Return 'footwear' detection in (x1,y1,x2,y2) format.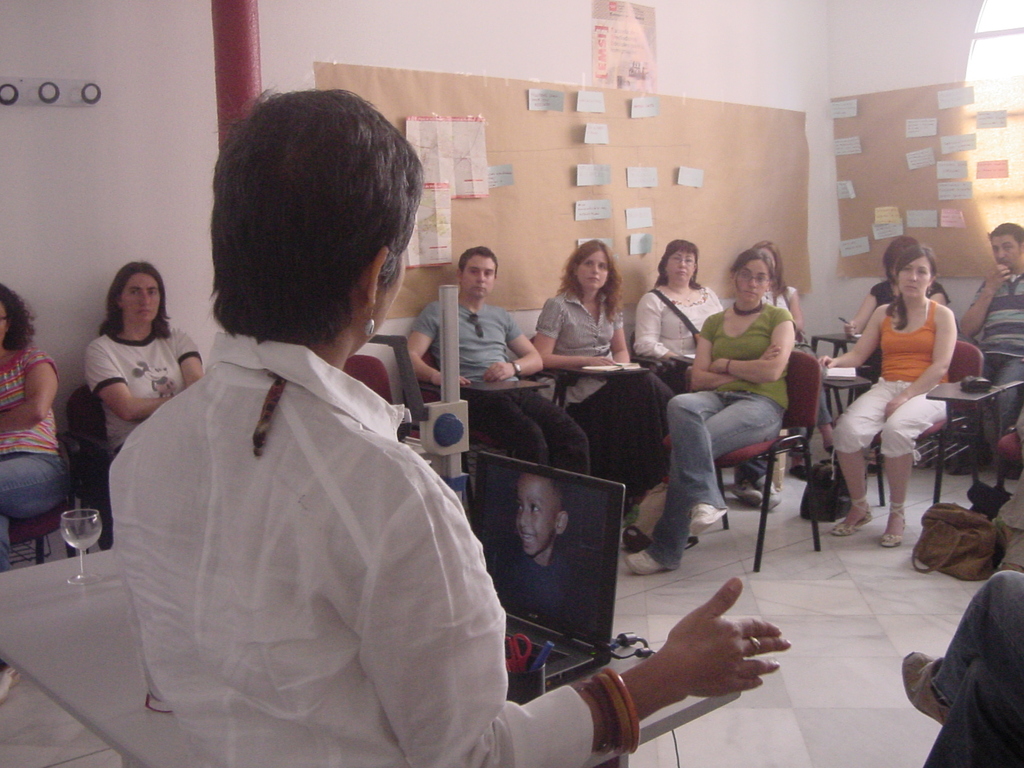
(822,442,835,458).
